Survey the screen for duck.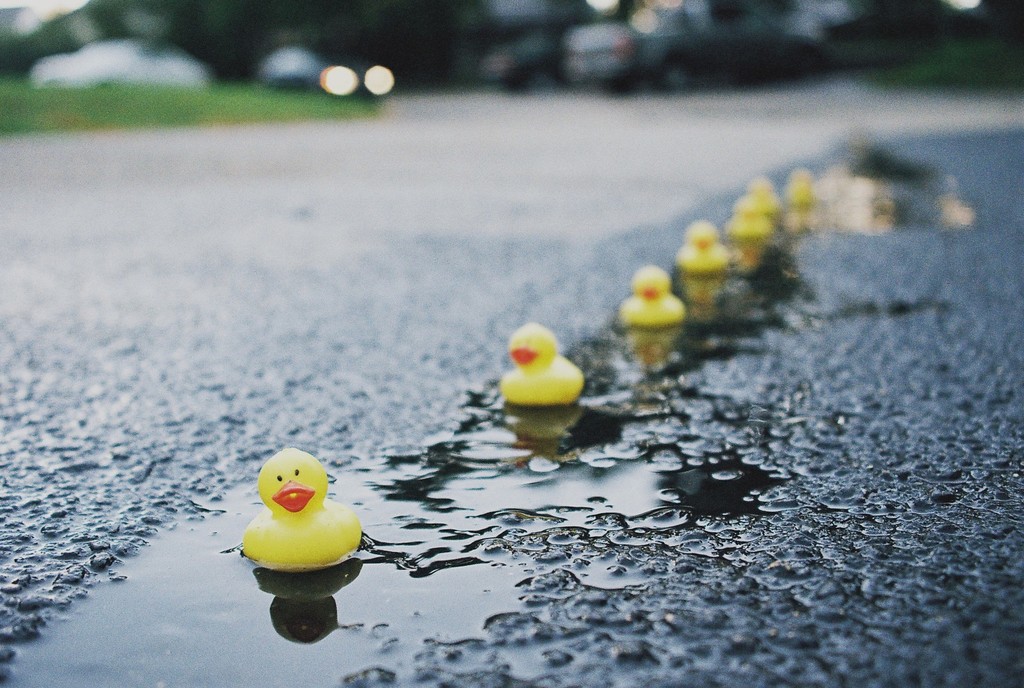
Survey found: bbox(488, 322, 586, 417).
